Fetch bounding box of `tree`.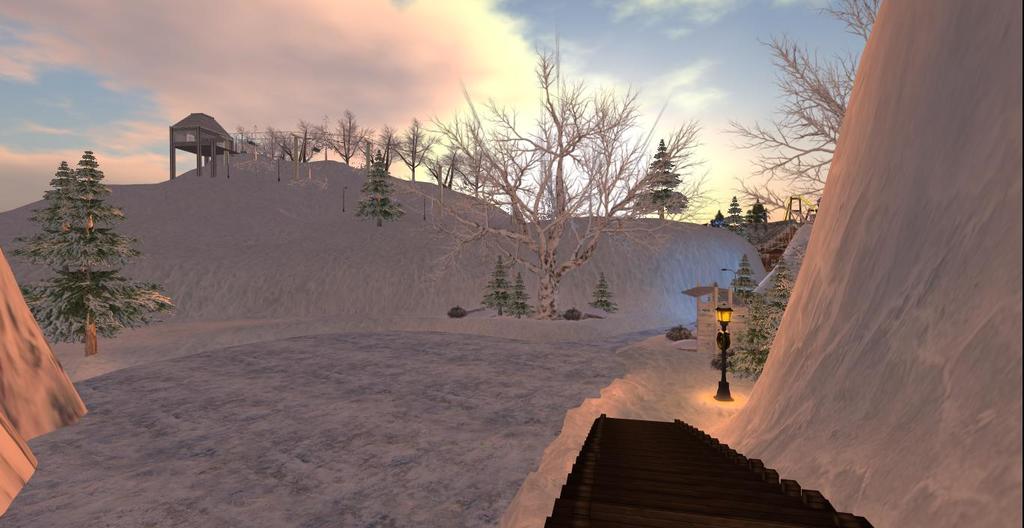
Bbox: 374, 127, 397, 164.
